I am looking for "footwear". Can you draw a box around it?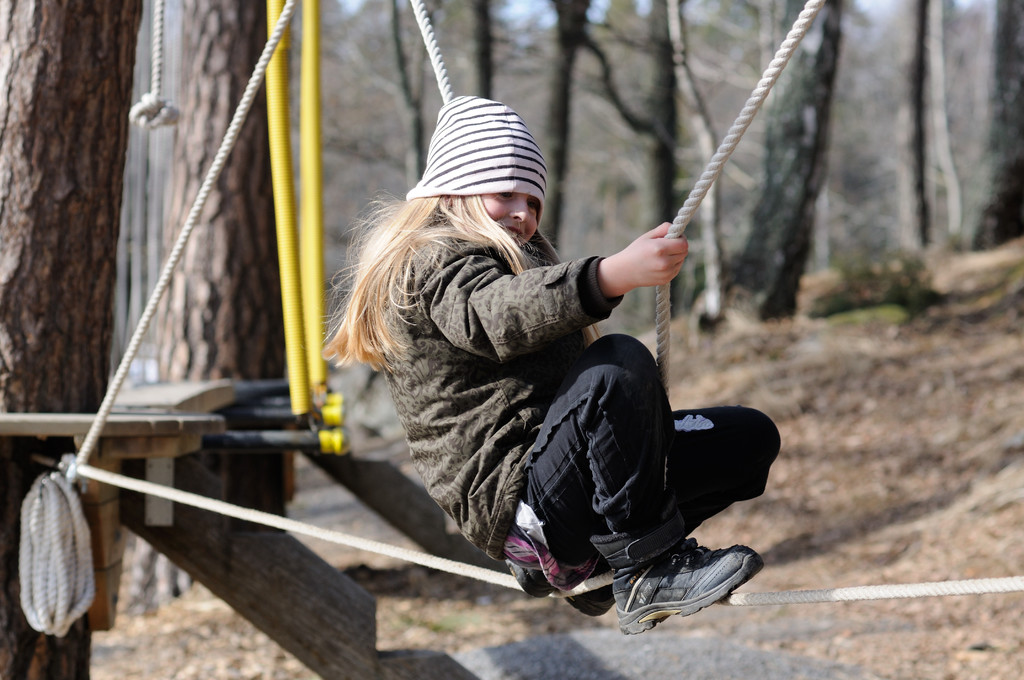
Sure, the bounding box is BBox(621, 531, 772, 620).
